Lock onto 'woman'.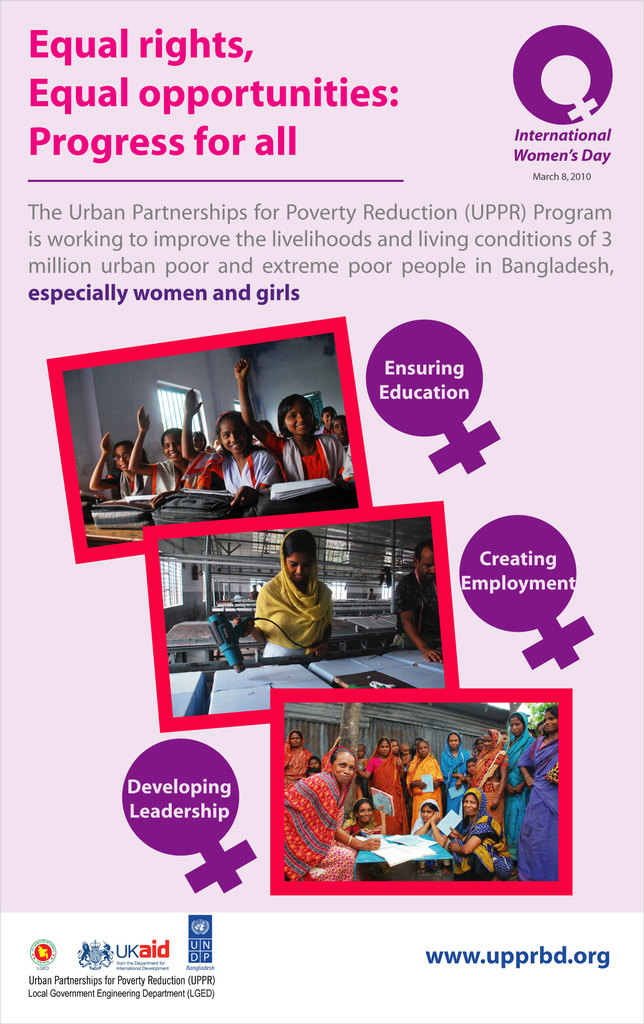
Locked: rect(252, 528, 333, 659).
